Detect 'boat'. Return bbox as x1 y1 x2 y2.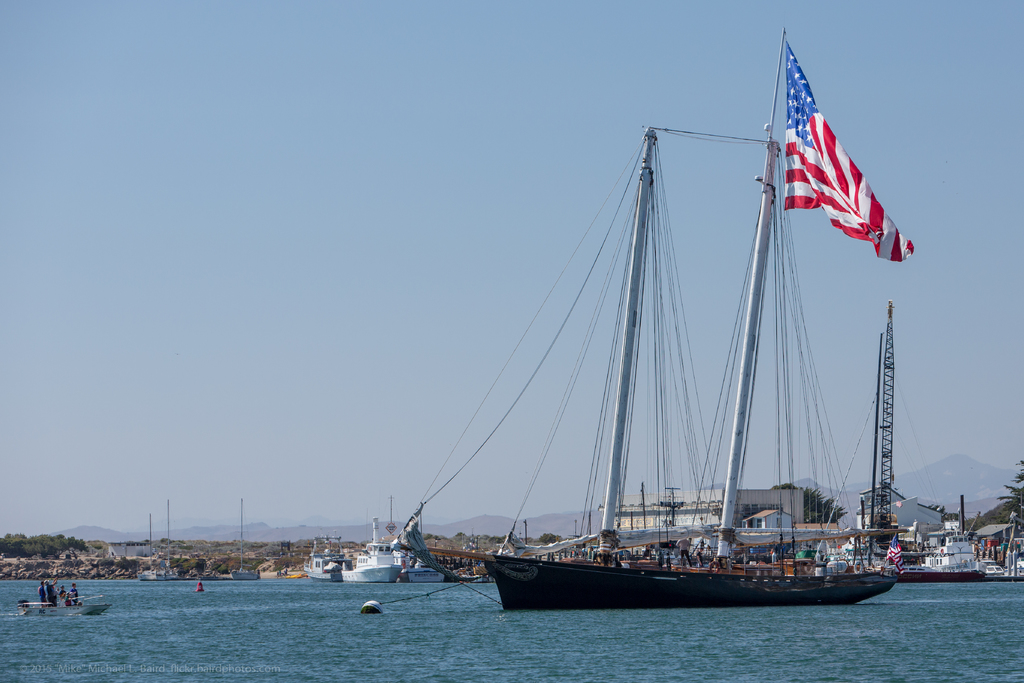
340 518 404 584.
